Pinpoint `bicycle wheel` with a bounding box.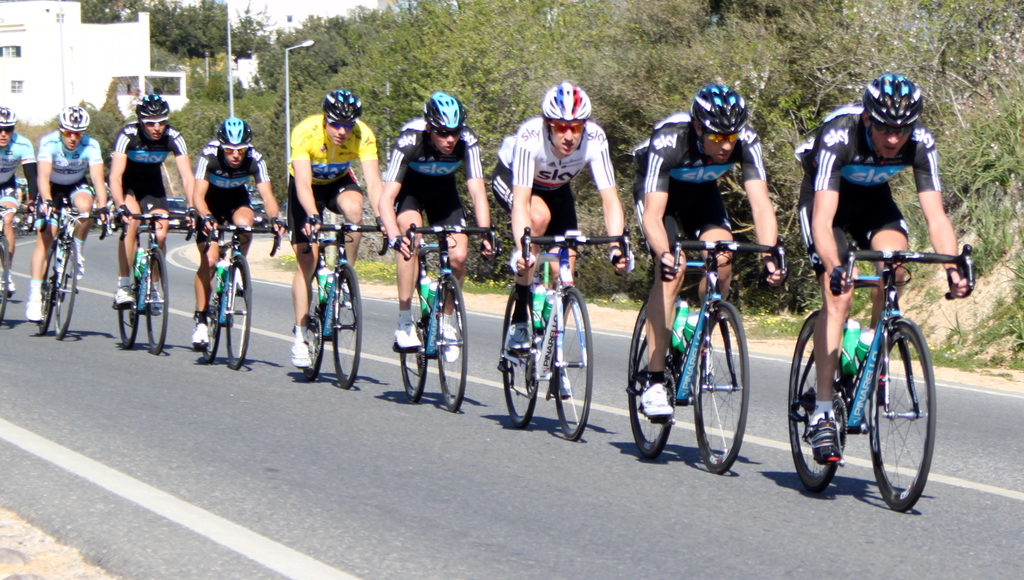
left=323, top=258, right=368, bottom=386.
